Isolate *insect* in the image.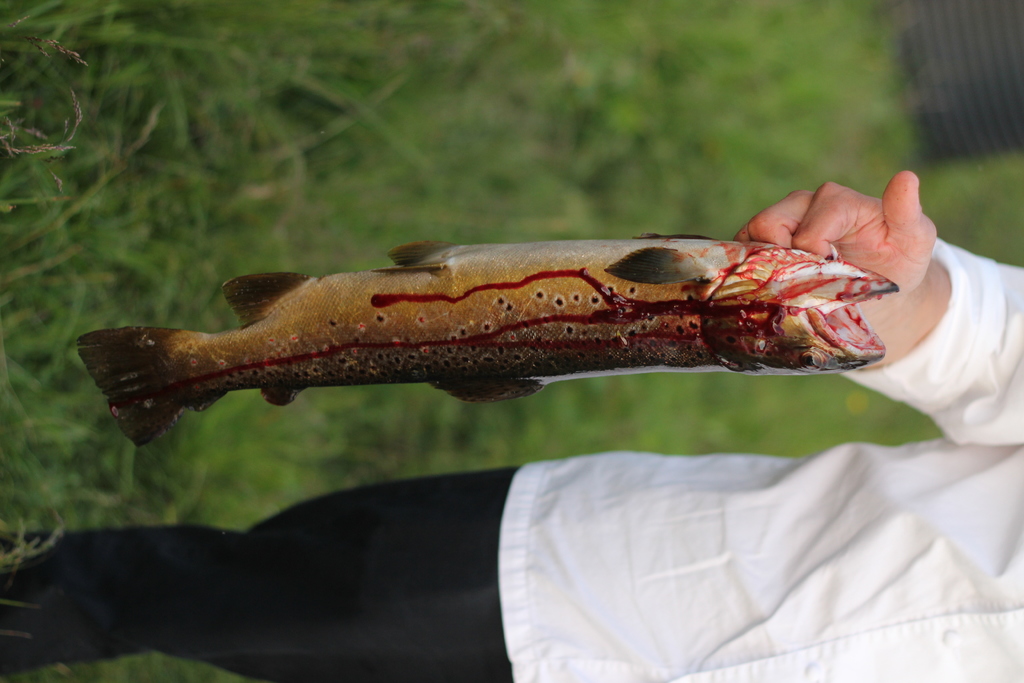
Isolated region: rect(75, 239, 898, 448).
